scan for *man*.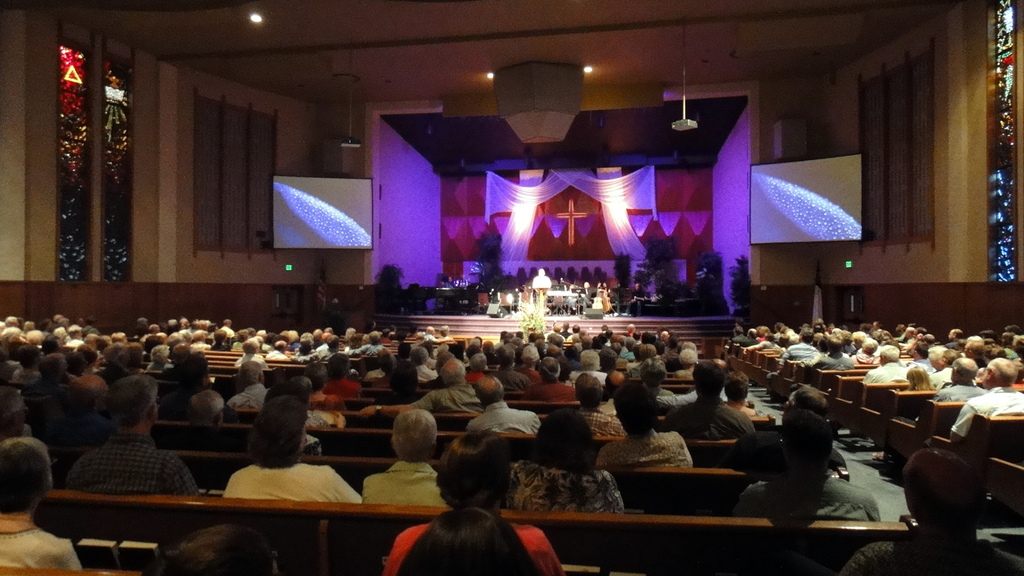
Scan result: 956/351/1018/444.
